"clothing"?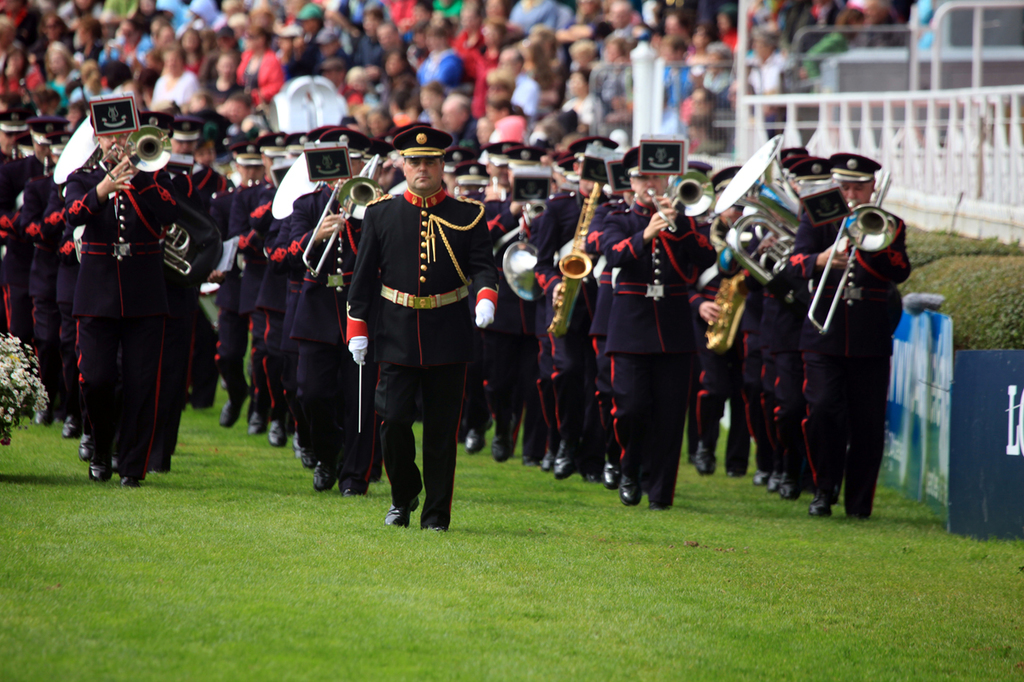
x1=561, y1=95, x2=600, y2=139
